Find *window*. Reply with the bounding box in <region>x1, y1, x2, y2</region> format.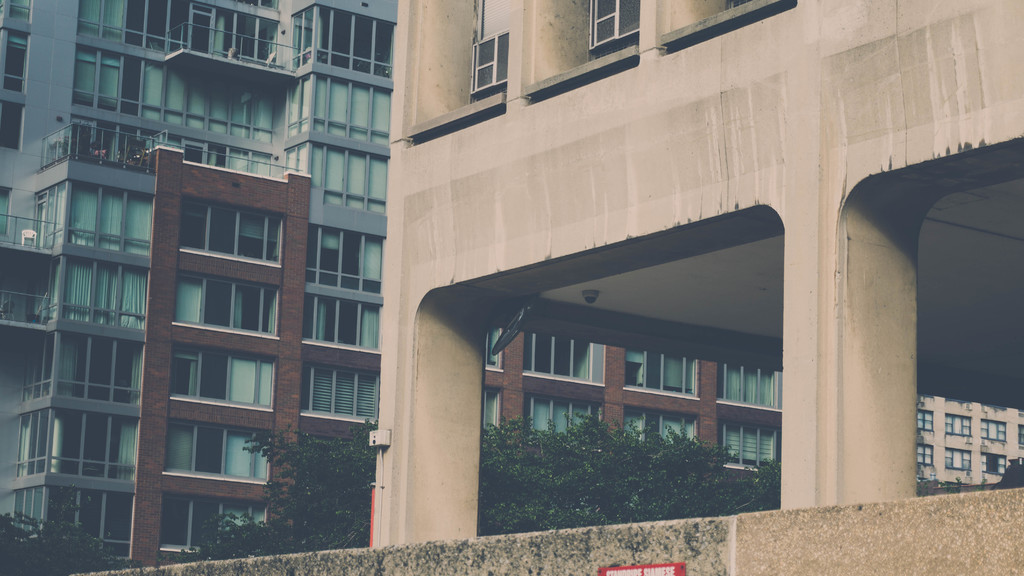
<region>172, 271, 278, 337</region>.
